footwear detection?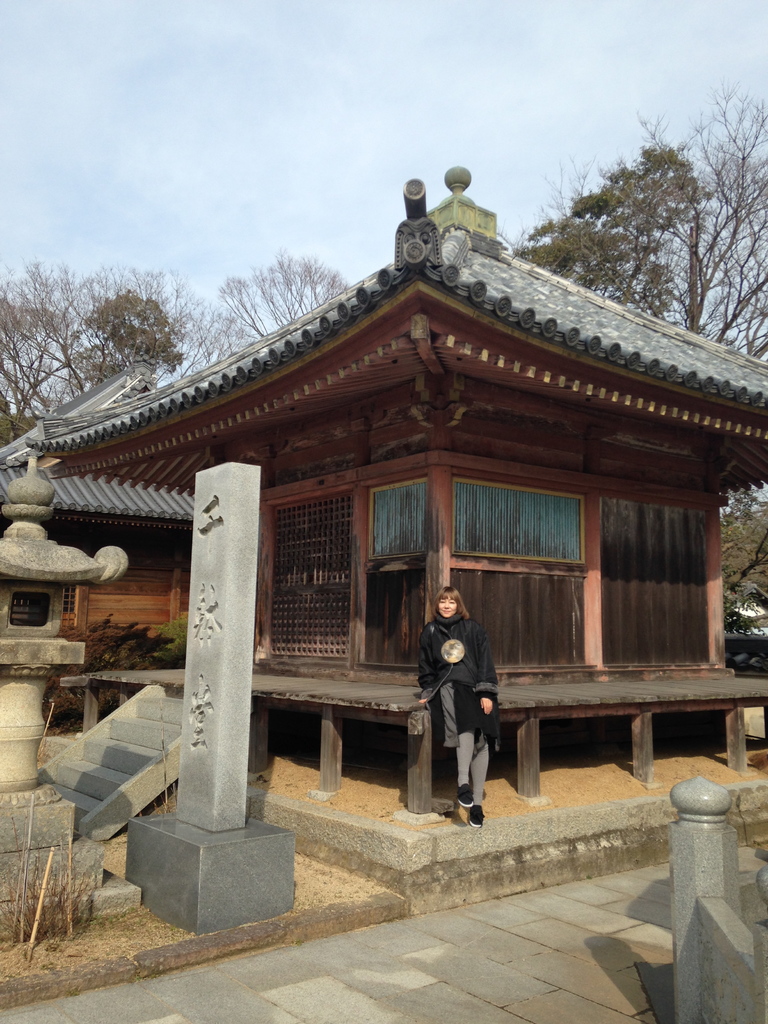
box(456, 781, 475, 808)
